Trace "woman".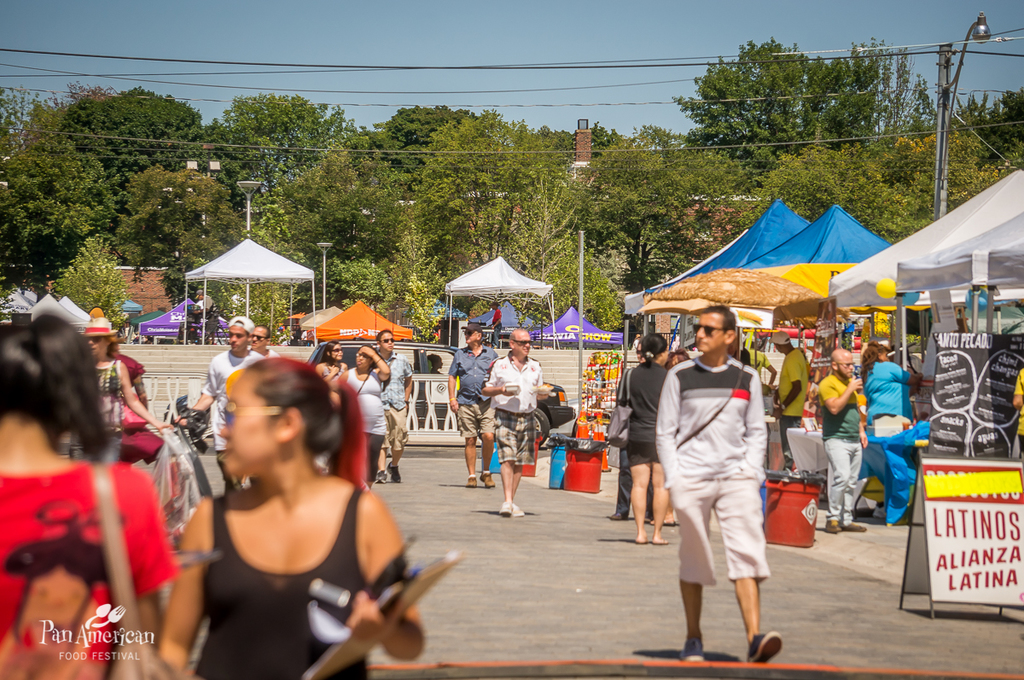
Traced to rect(0, 316, 176, 679).
